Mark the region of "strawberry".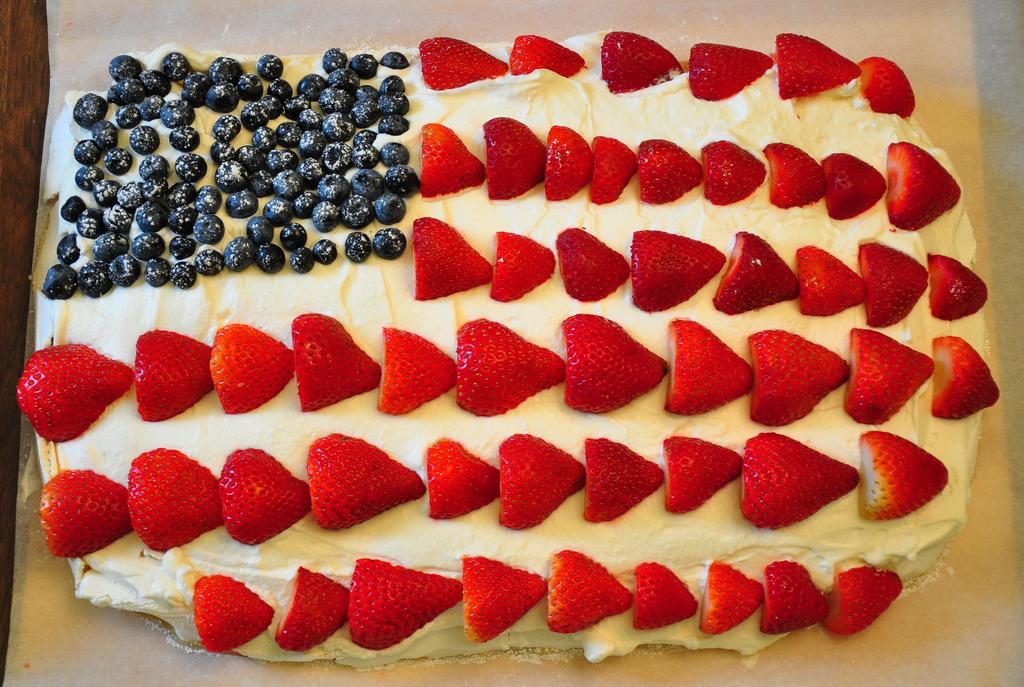
Region: Rect(125, 448, 221, 554).
